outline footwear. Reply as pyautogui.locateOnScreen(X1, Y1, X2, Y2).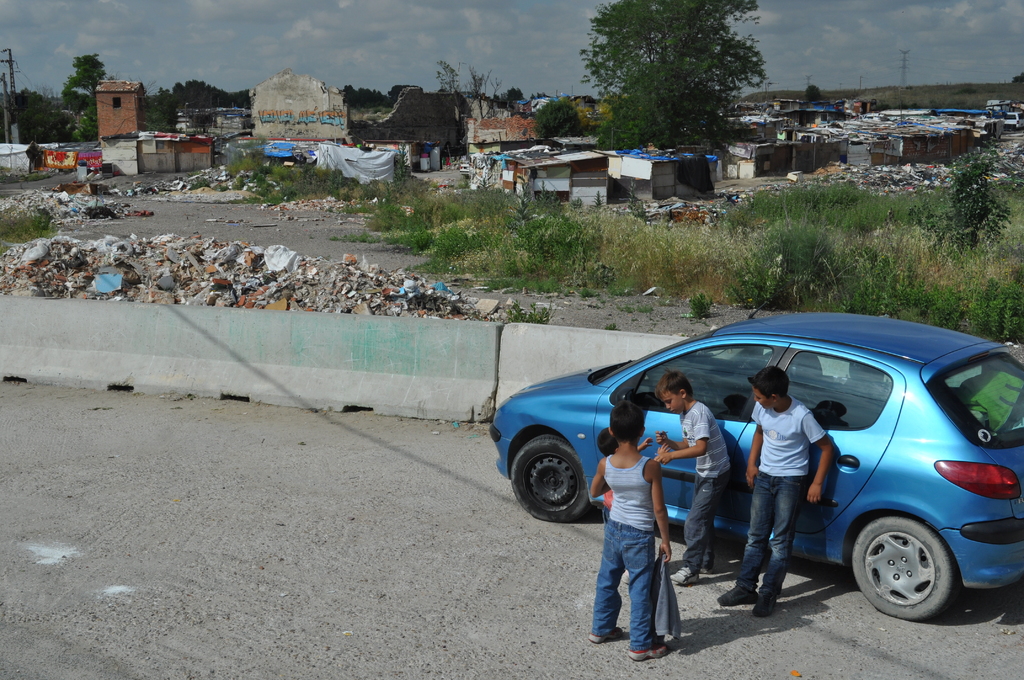
pyautogui.locateOnScreen(720, 579, 762, 608).
